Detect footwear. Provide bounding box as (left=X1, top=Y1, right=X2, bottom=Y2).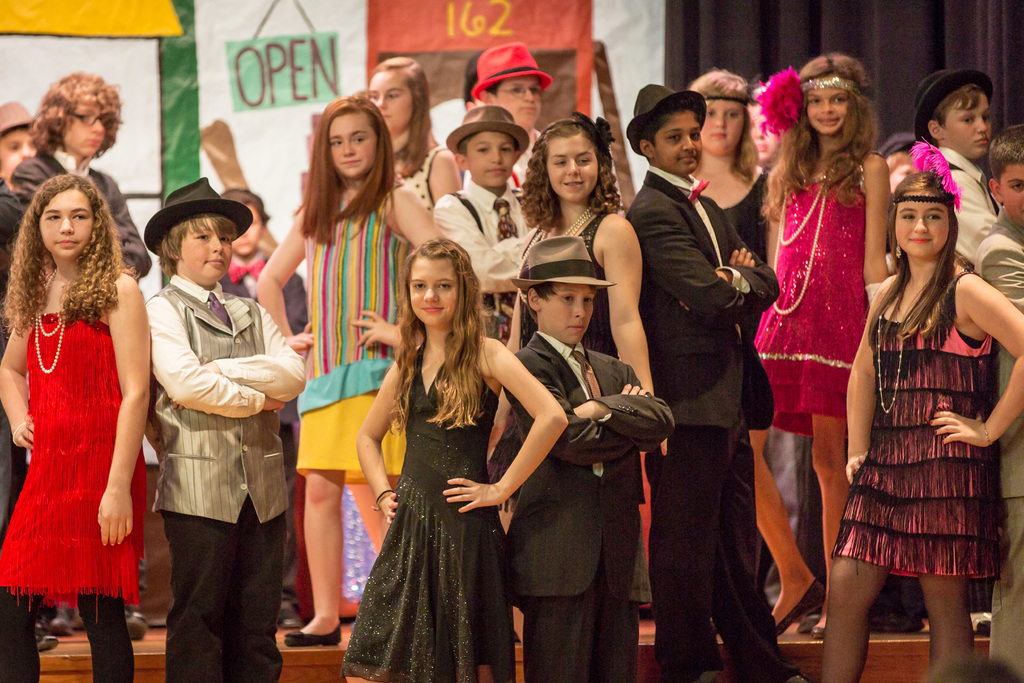
(left=46, top=605, right=70, bottom=641).
